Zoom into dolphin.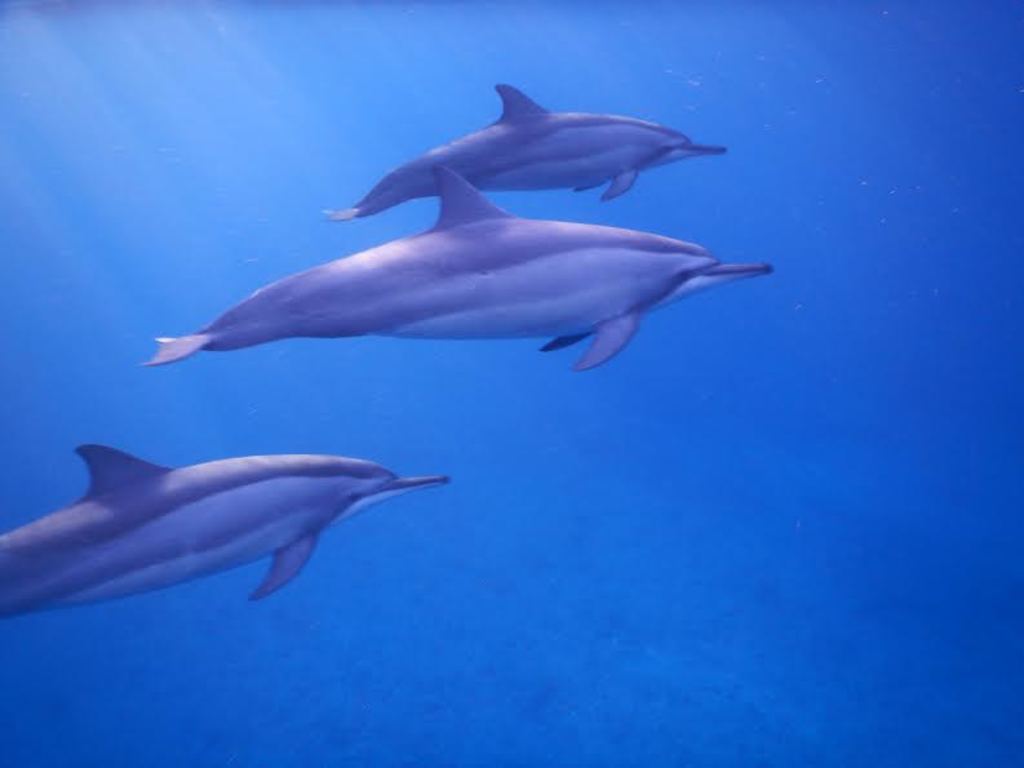
Zoom target: [0,447,451,627].
